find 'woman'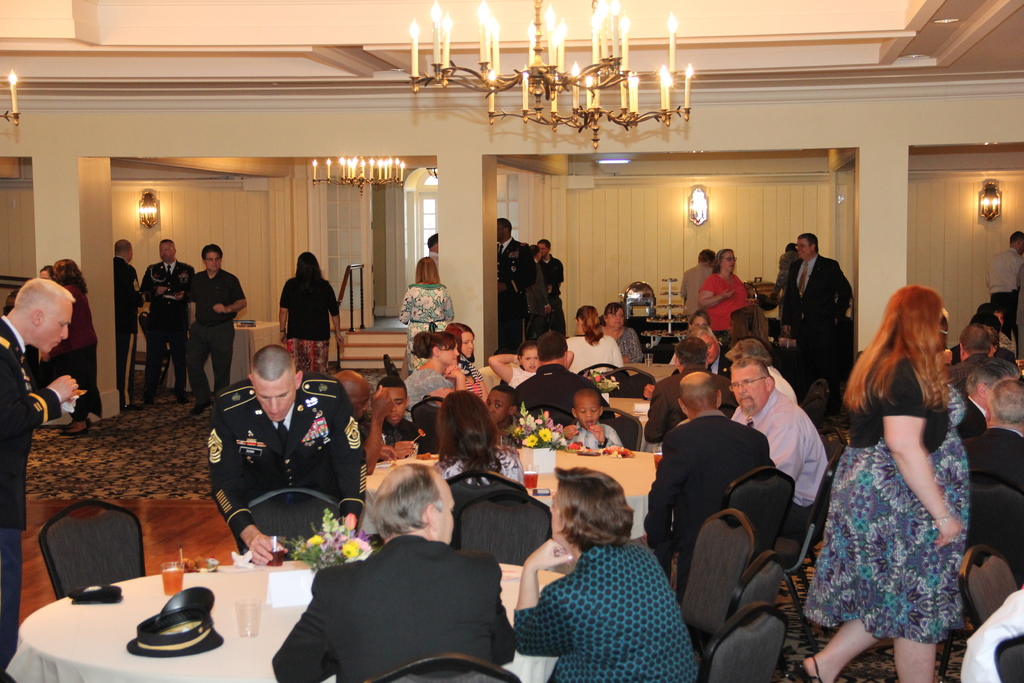
crop(511, 468, 707, 682)
